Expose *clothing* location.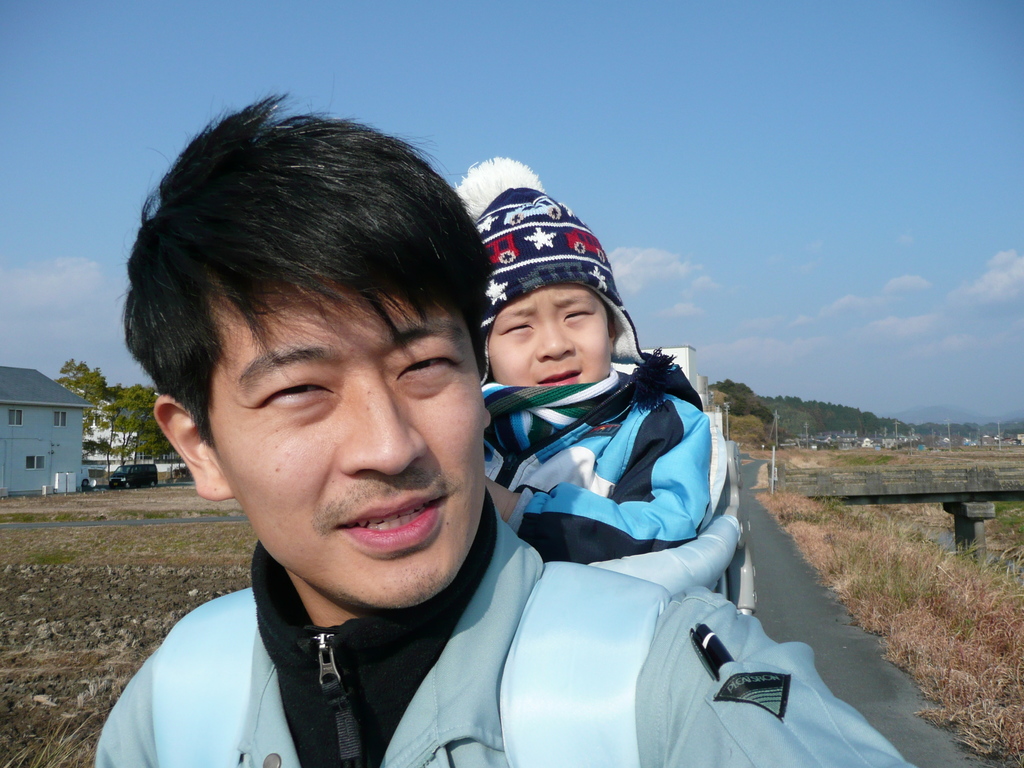
Exposed at box(476, 347, 753, 614).
